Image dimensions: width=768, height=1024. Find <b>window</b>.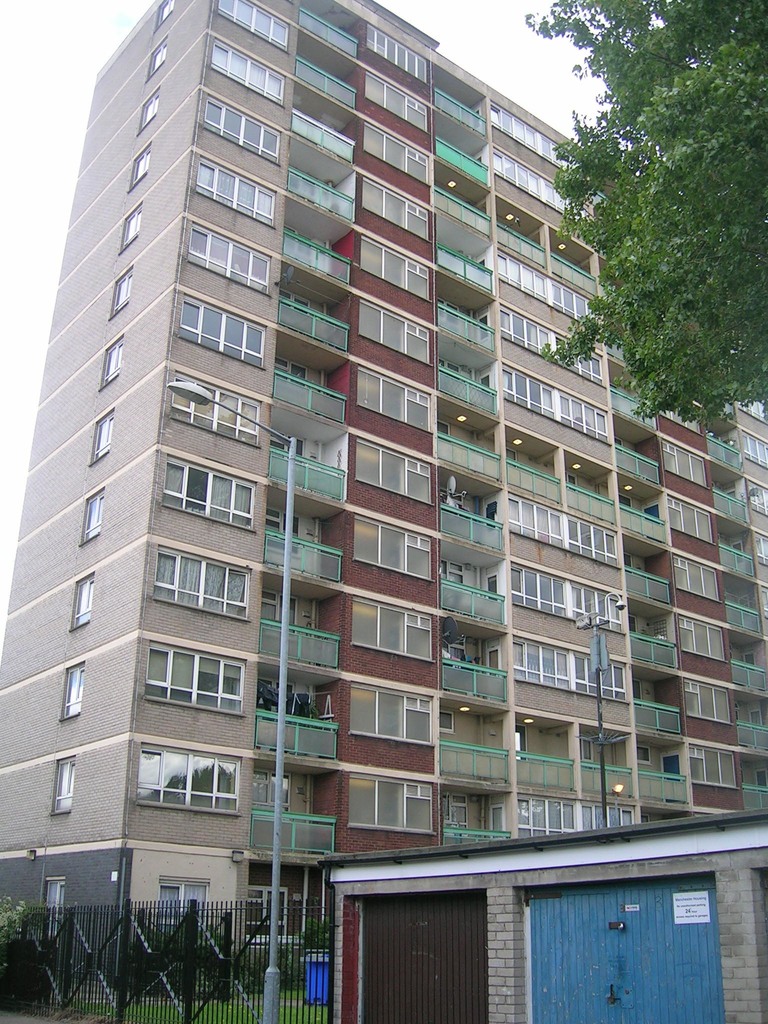
pyautogui.locateOnScreen(180, 294, 263, 369).
